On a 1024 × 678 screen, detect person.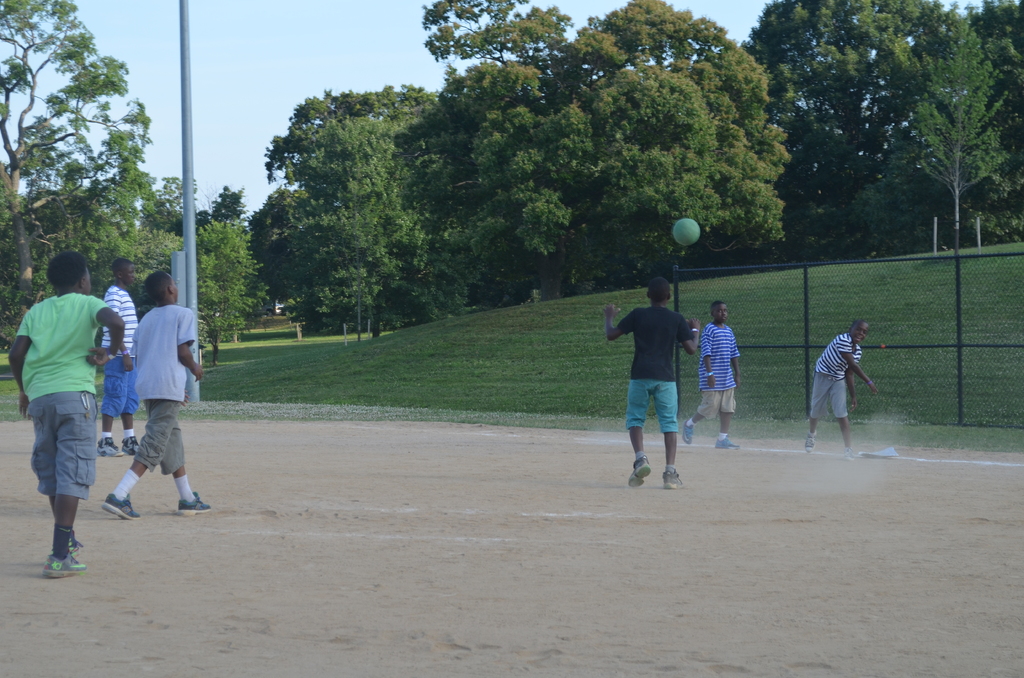
[8, 252, 127, 579].
